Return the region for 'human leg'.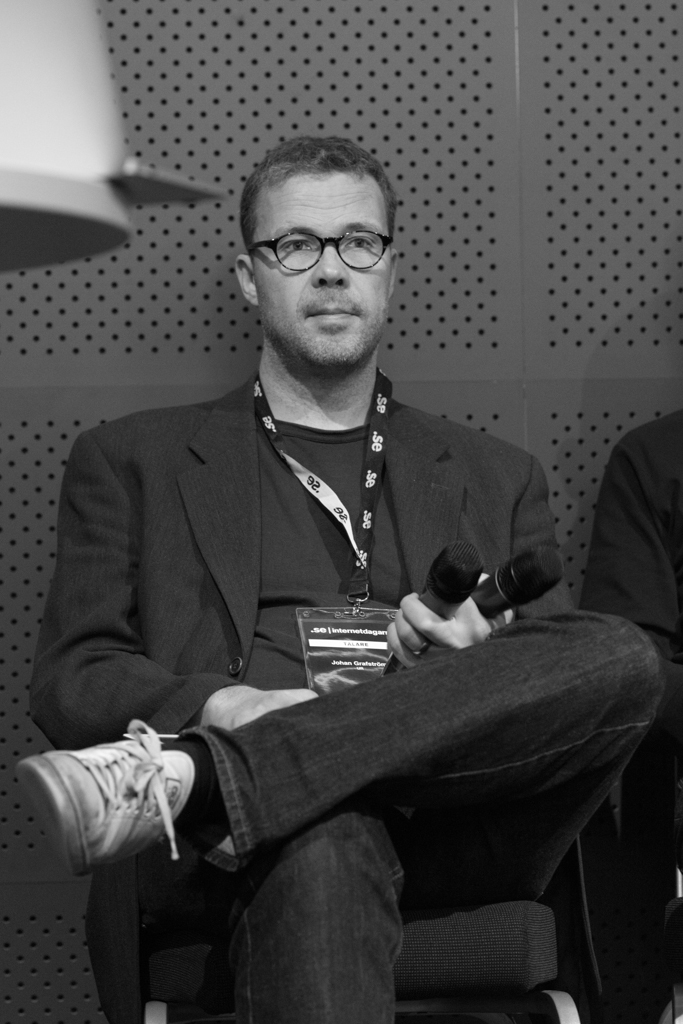
left=211, top=810, right=401, bottom=1023.
